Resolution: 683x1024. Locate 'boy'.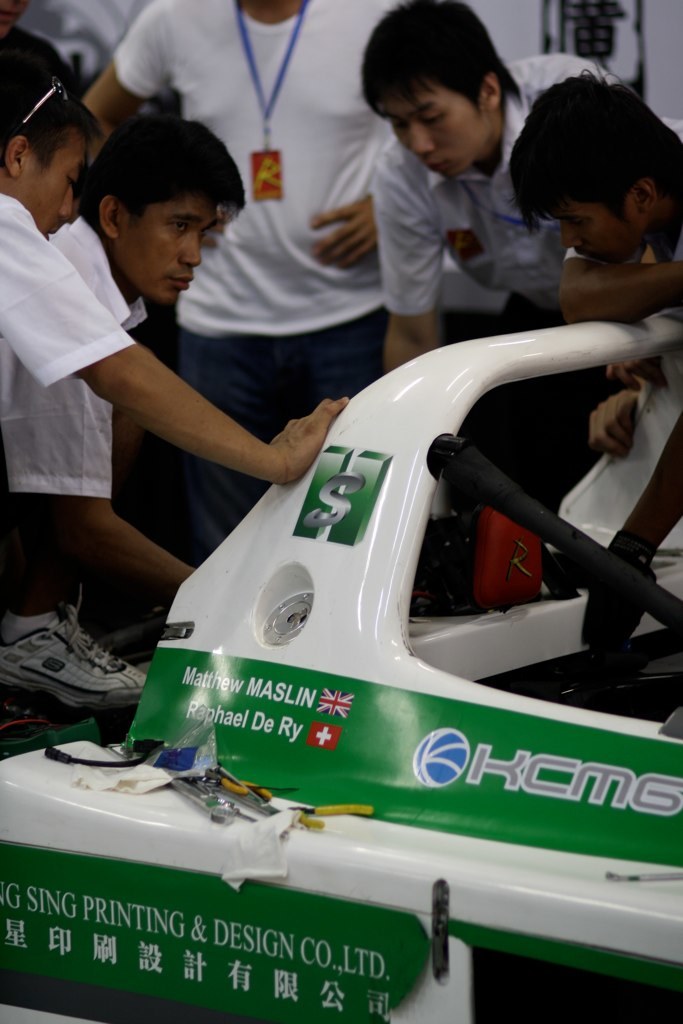
Rect(0, 115, 245, 597).
